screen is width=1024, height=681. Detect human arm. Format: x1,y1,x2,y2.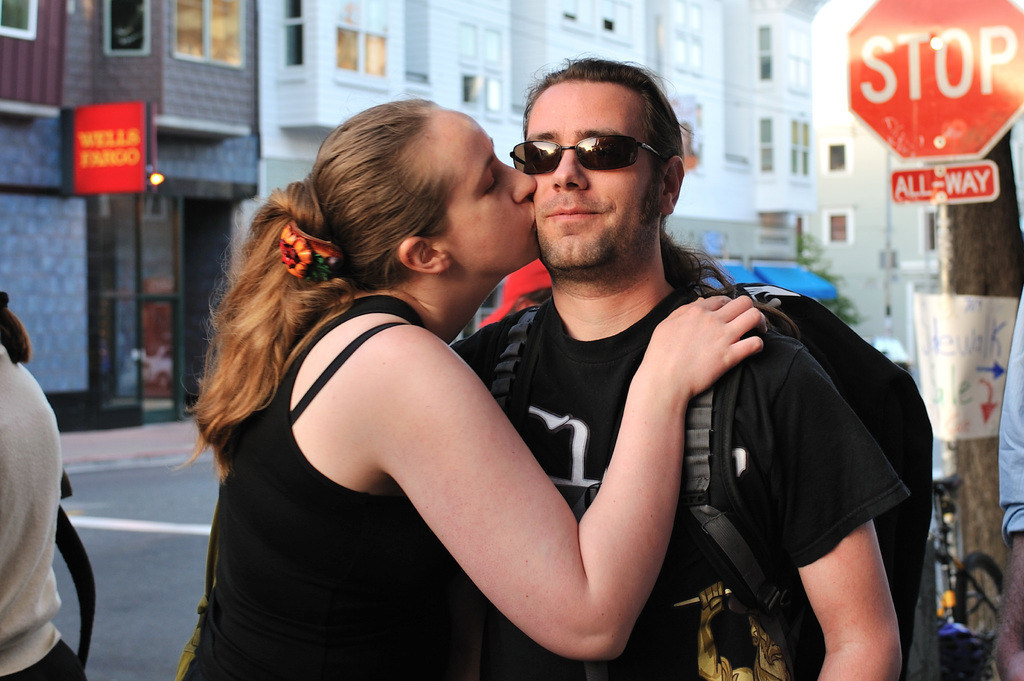
314,301,697,651.
